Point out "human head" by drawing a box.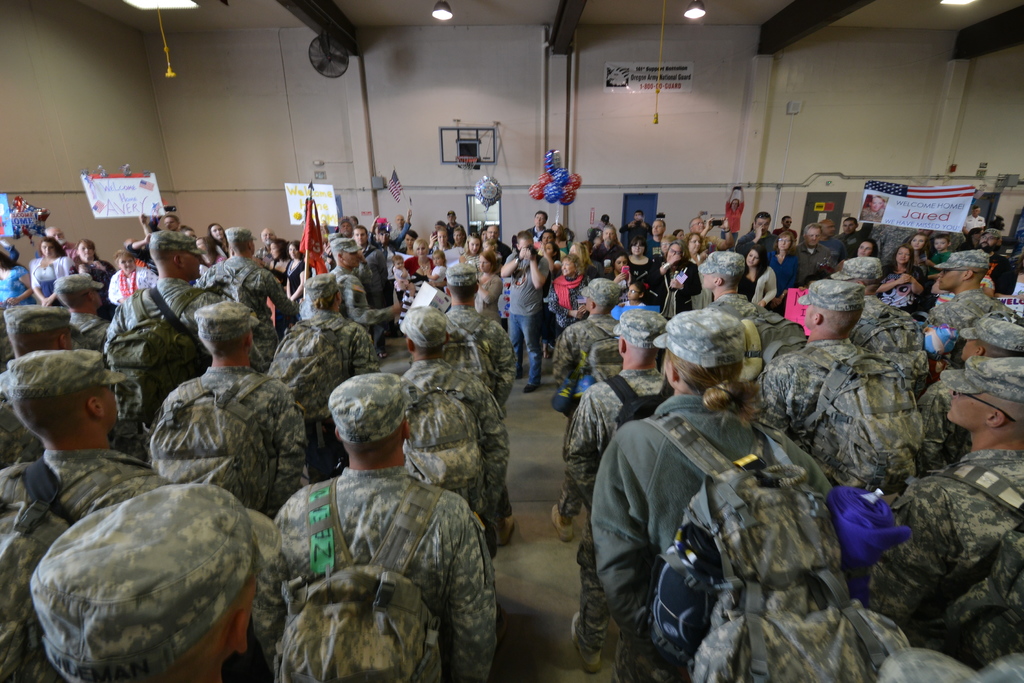
region(54, 276, 102, 313).
